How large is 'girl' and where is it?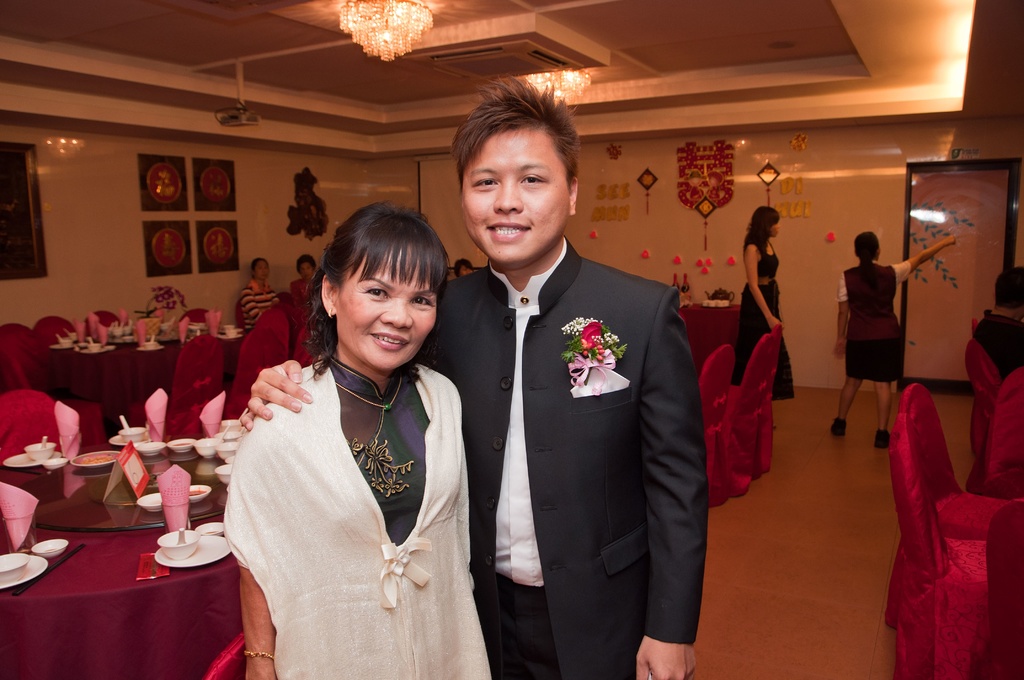
Bounding box: detection(730, 202, 795, 426).
